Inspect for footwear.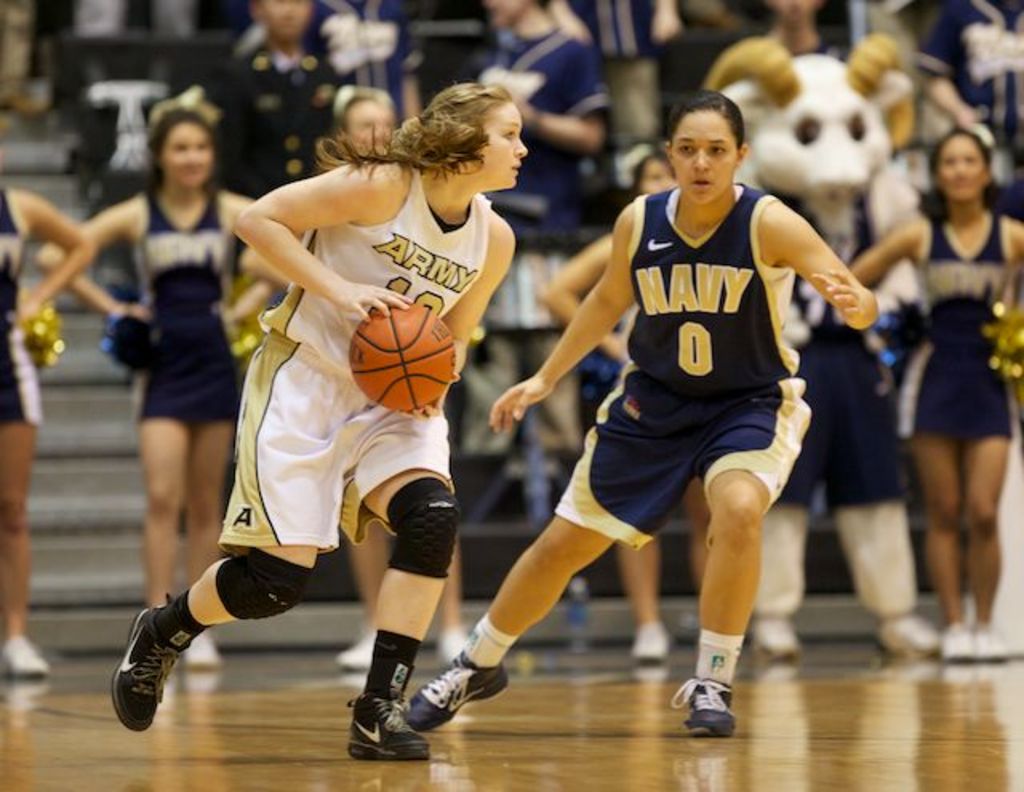
Inspection: Rect(440, 627, 464, 658).
